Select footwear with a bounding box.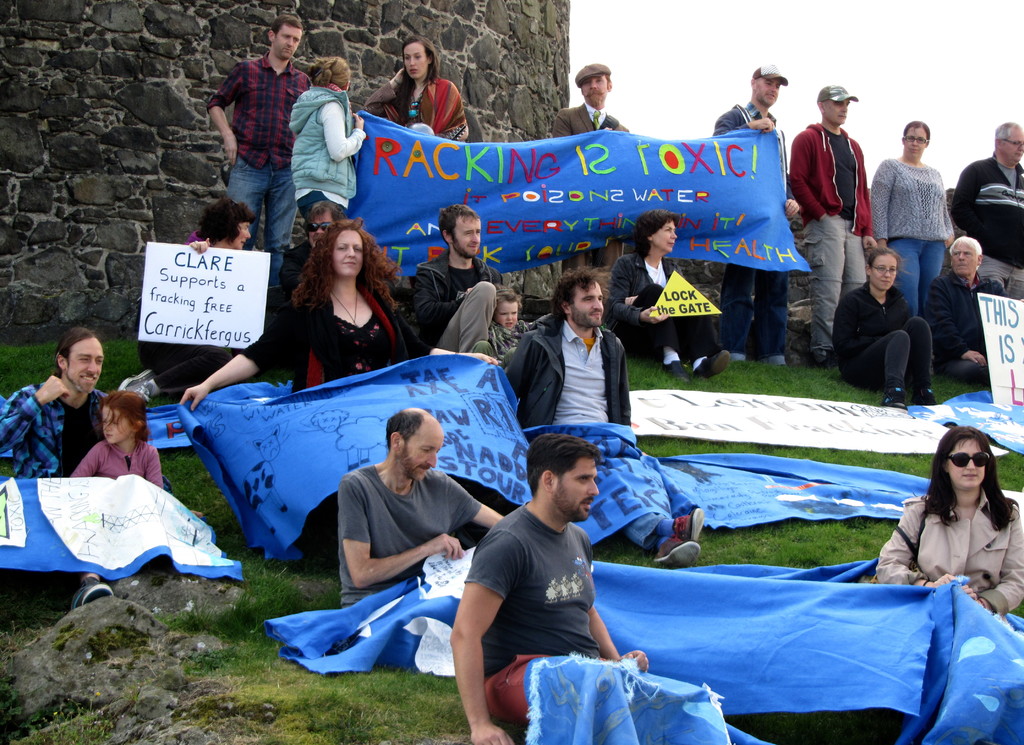
region(916, 388, 939, 412).
